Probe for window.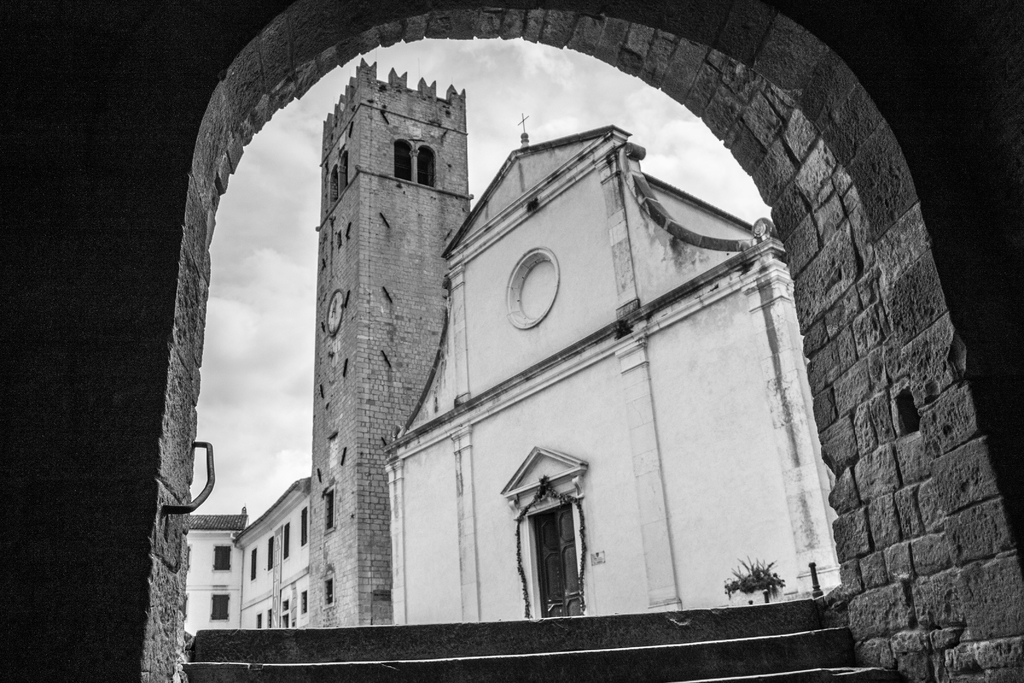
Probe result: region(342, 154, 347, 190).
